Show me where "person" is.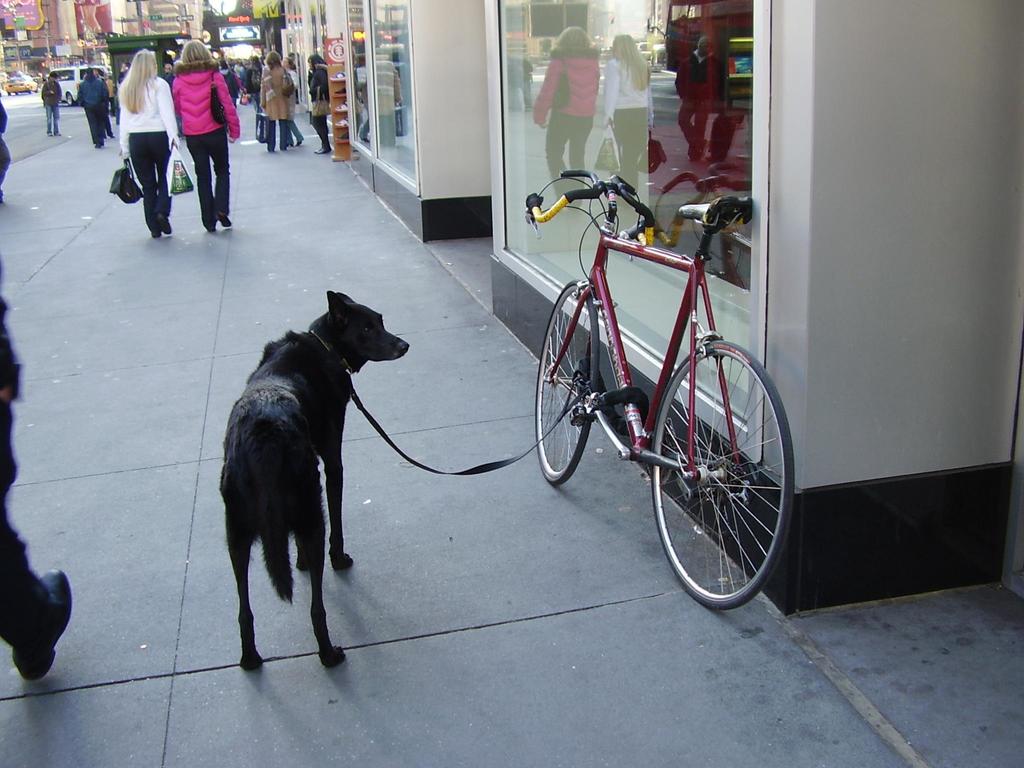
"person" is at box=[260, 47, 298, 149].
